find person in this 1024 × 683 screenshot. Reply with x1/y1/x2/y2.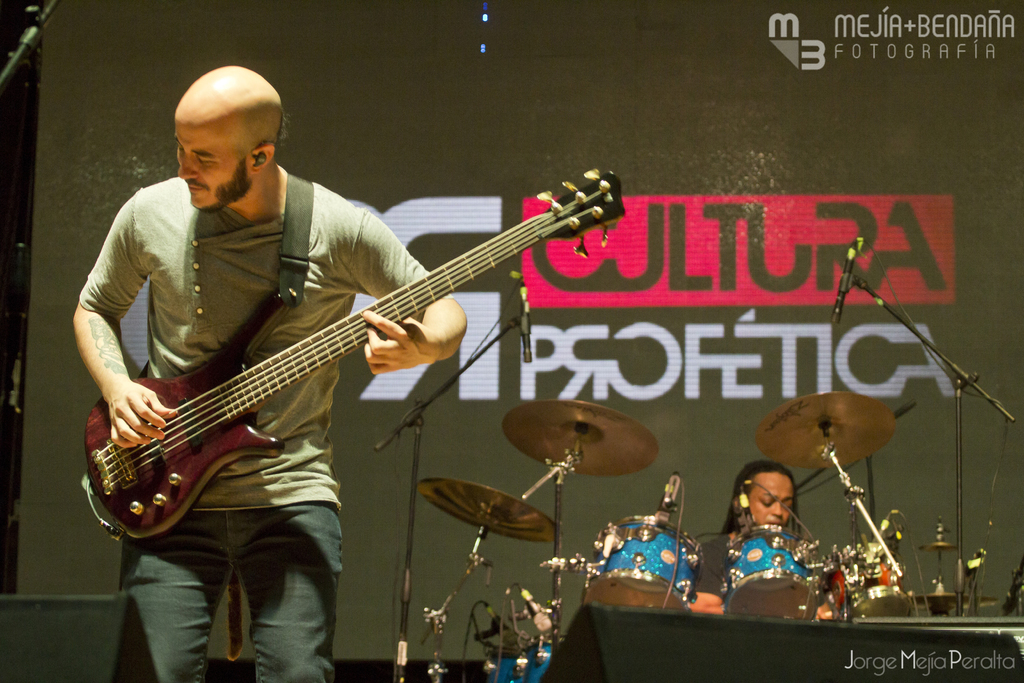
731/448/840/627.
